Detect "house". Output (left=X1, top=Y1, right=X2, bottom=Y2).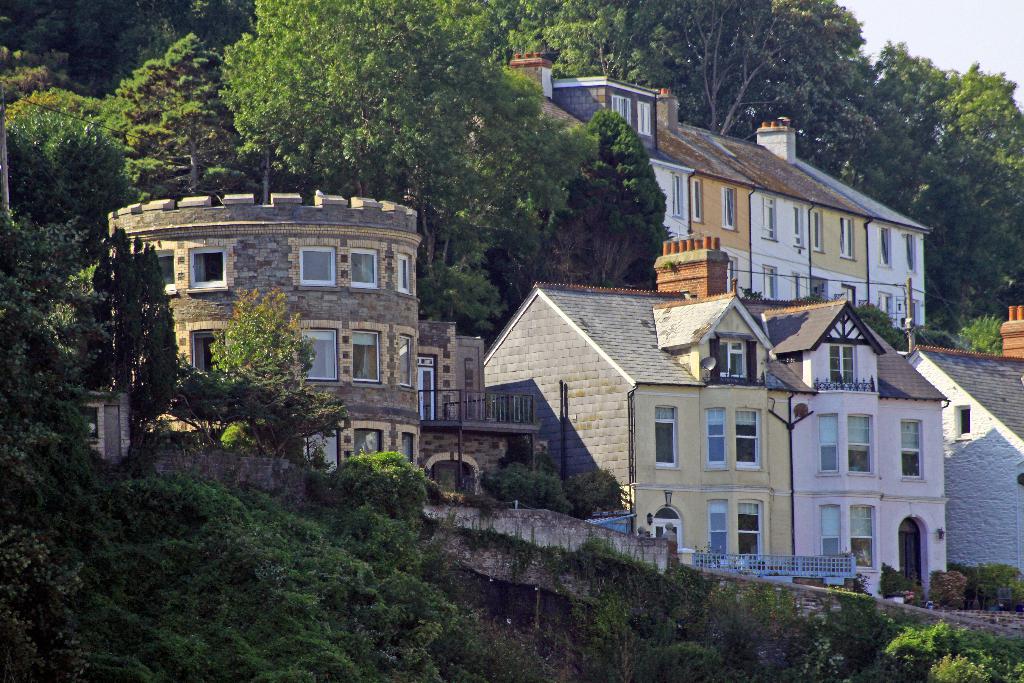
(left=497, top=47, right=928, bottom=333).
